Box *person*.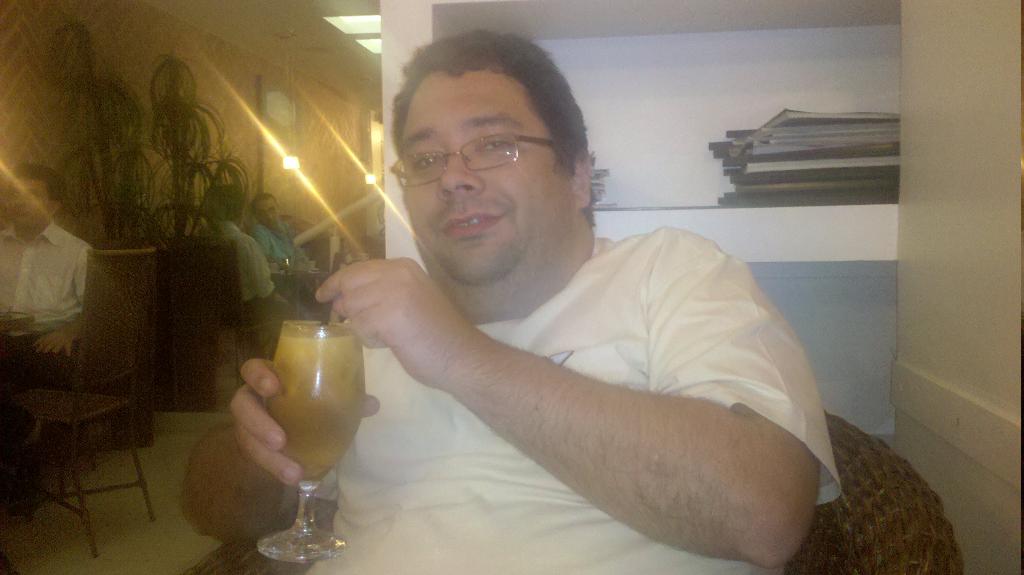
<box>253,193,311,280</box>.
